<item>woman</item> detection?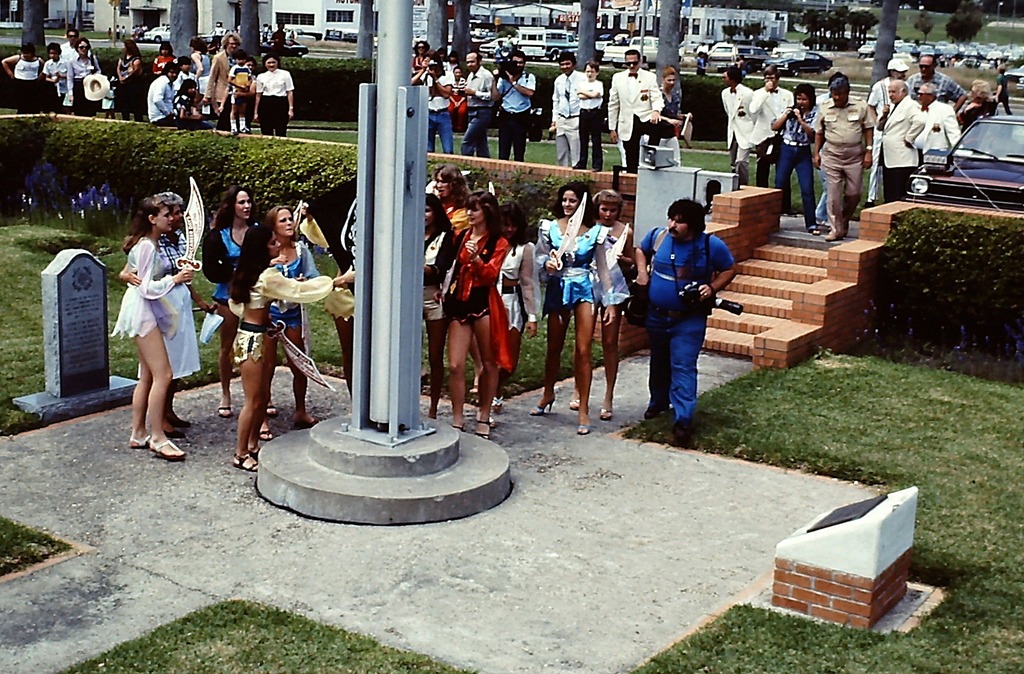
x1=35, y1=38, x2=72, y2=111
